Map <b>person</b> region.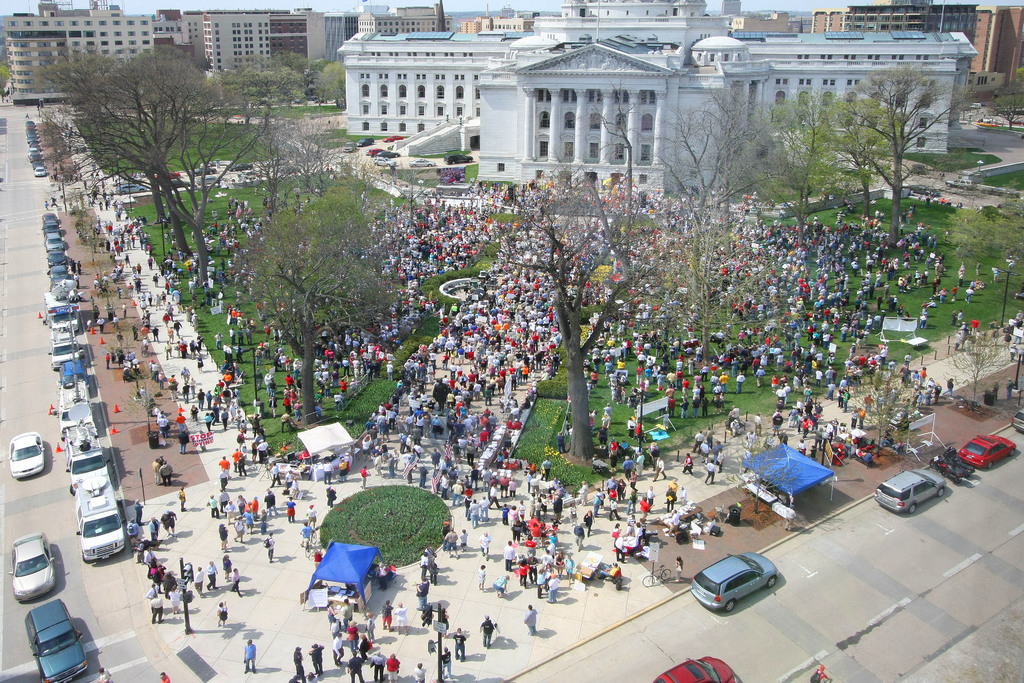
Mapped to detection(132, 325, 139, 341).
